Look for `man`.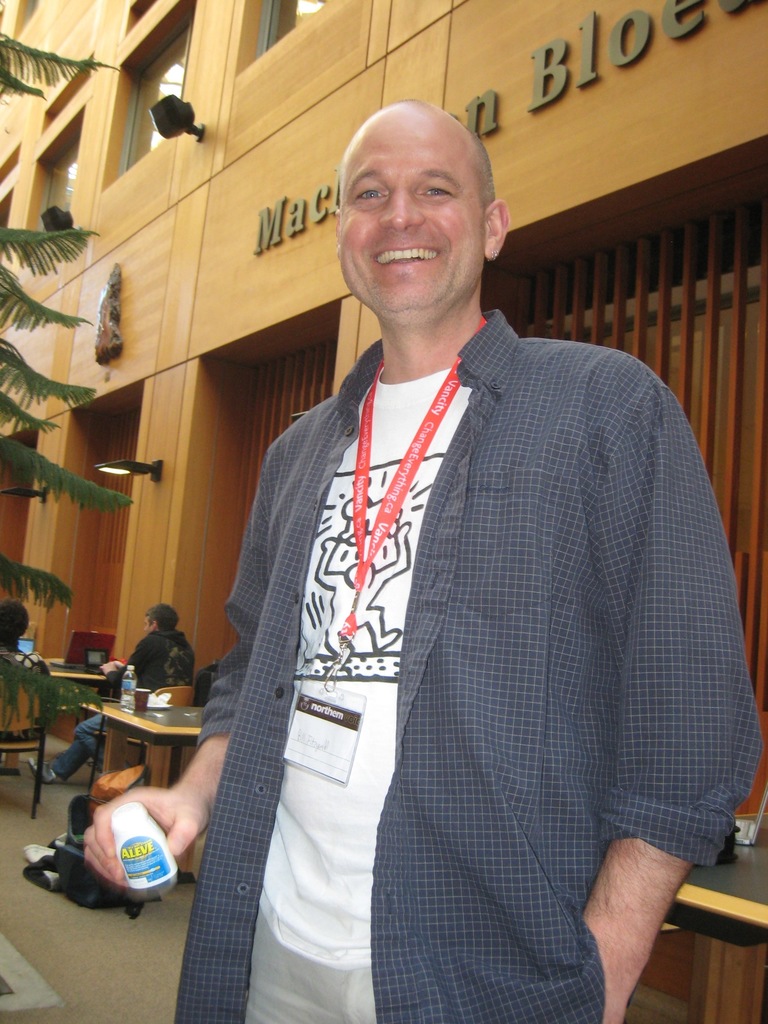
Found: {"left": 70, "top": 88, "right": 753, "bottom": 1023}.
